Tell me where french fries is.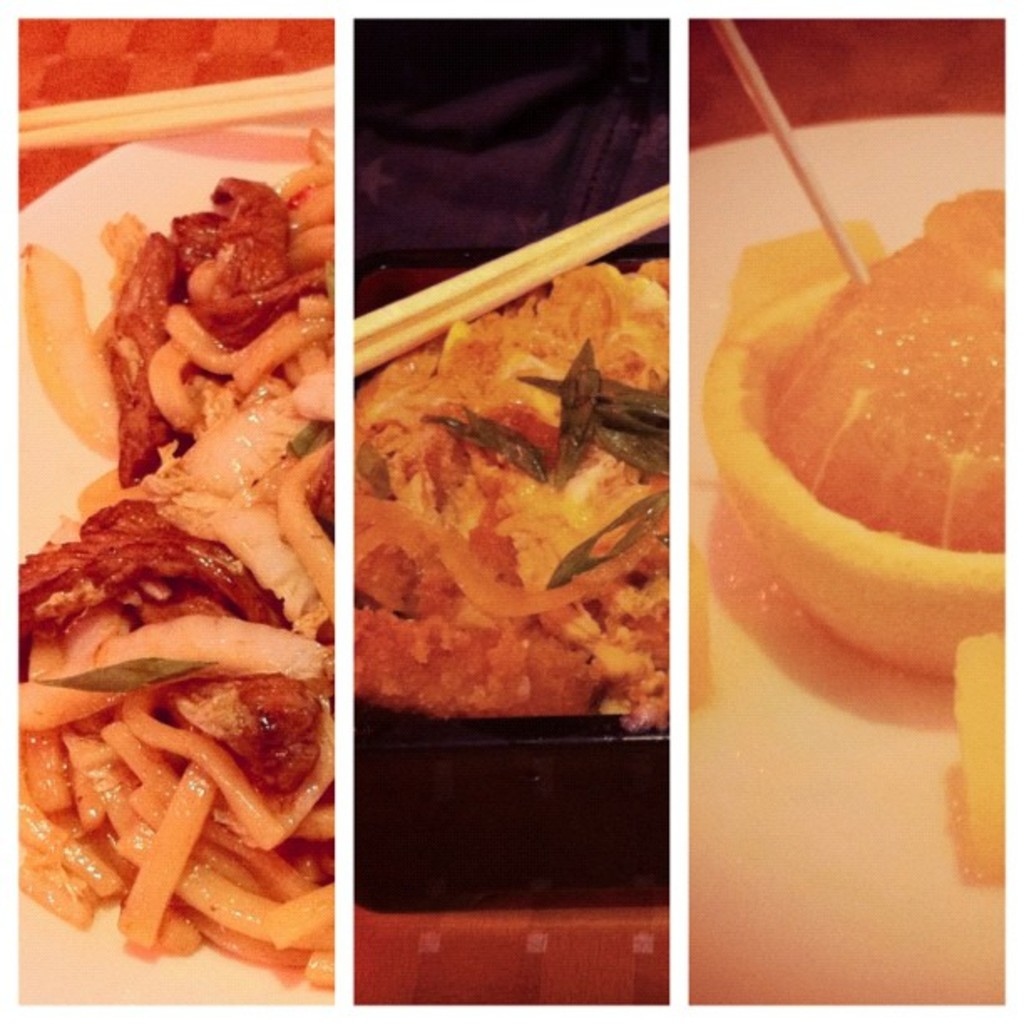
french fries is at x1=7 y1=703 x2=363 y2=962.
